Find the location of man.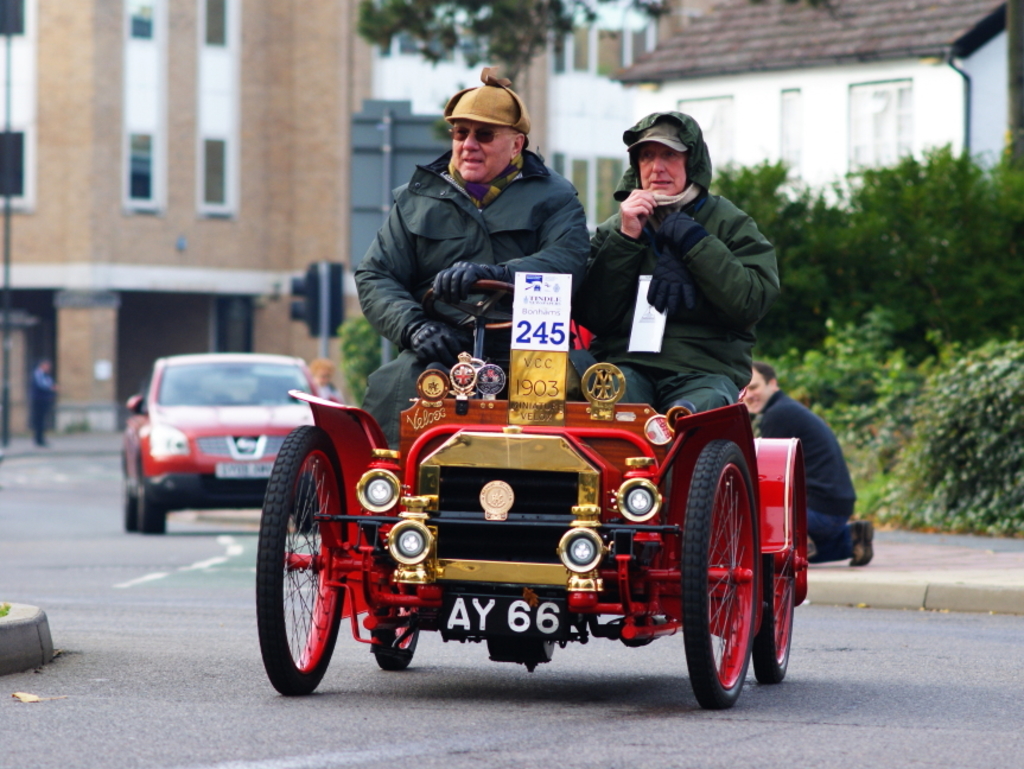
Location: box(585, 104, 780, 411).
